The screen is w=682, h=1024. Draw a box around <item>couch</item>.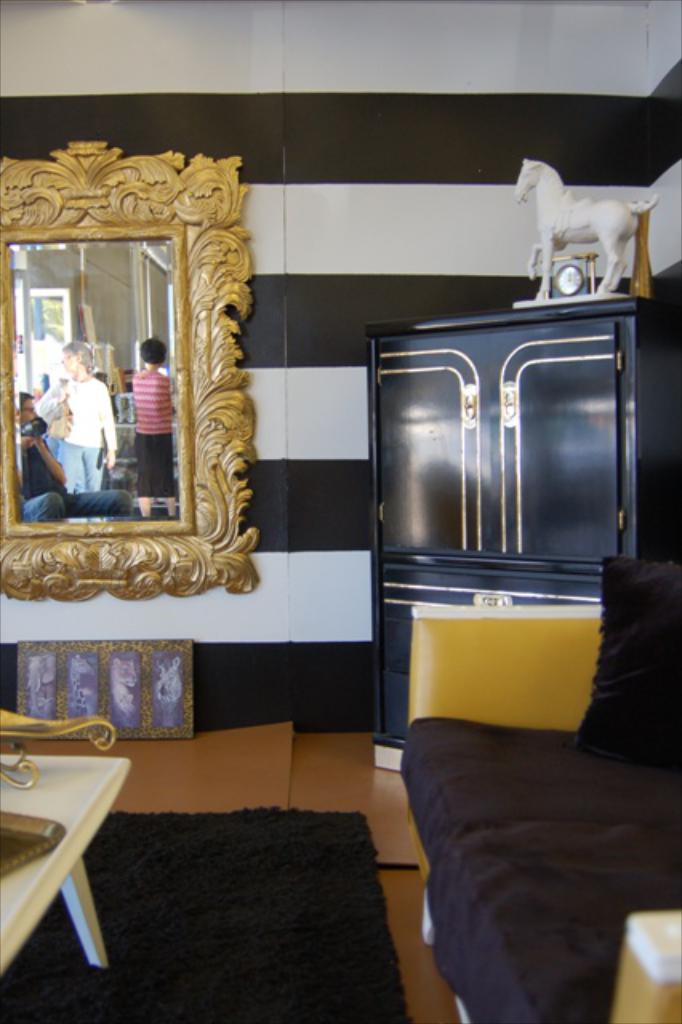
363,573,677,990.
